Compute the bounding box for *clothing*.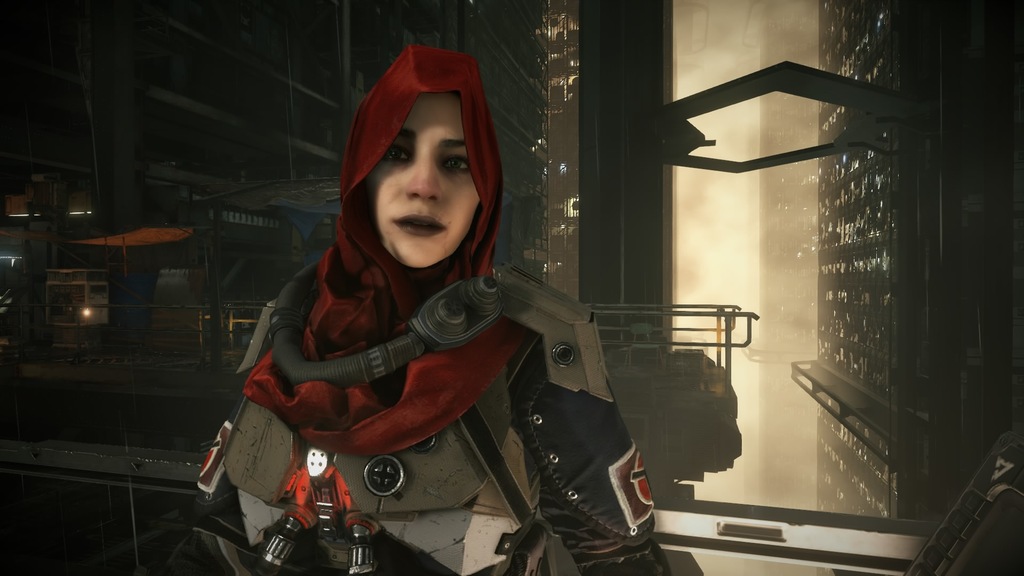
<region>191, 44, 661, 575</region>.
